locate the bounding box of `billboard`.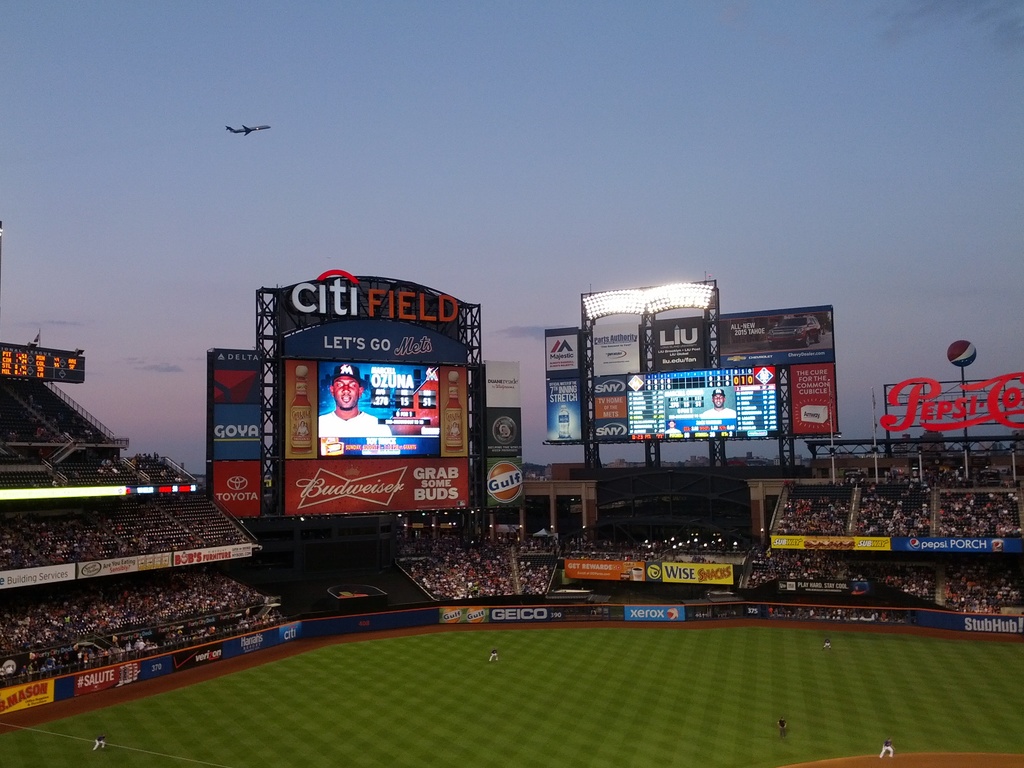
Bounding box: (x1=717, y1=302, x2=831, y2=358).
